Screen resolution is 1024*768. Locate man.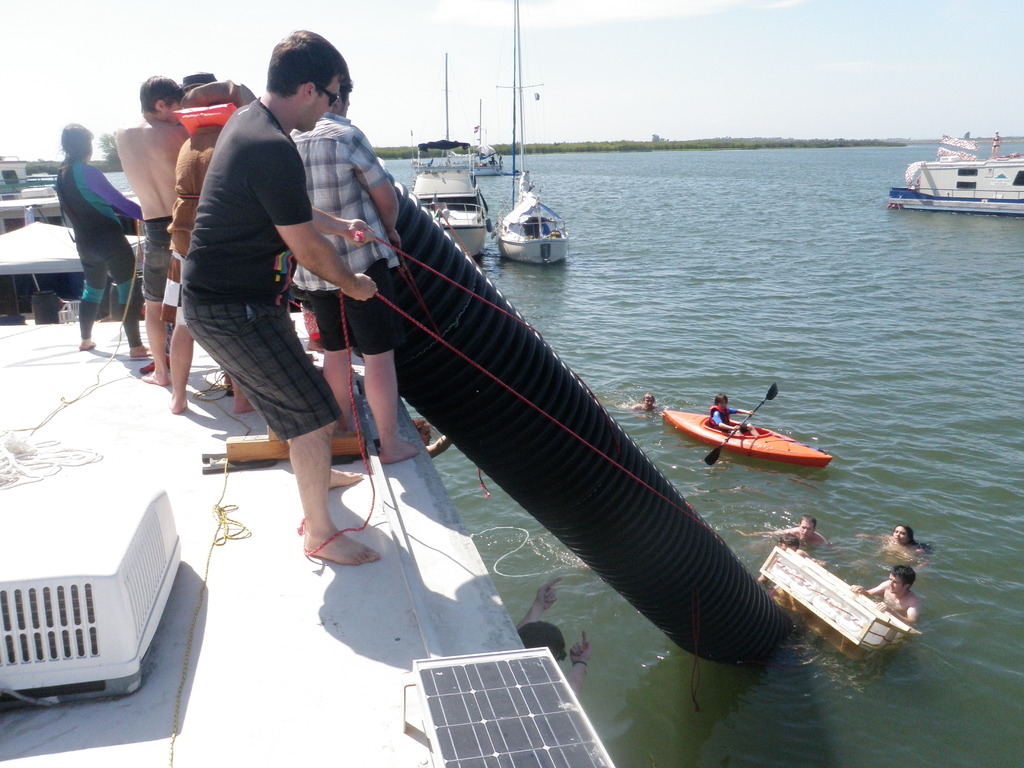
x1=753 y1=550 x2=824 y2=610.
